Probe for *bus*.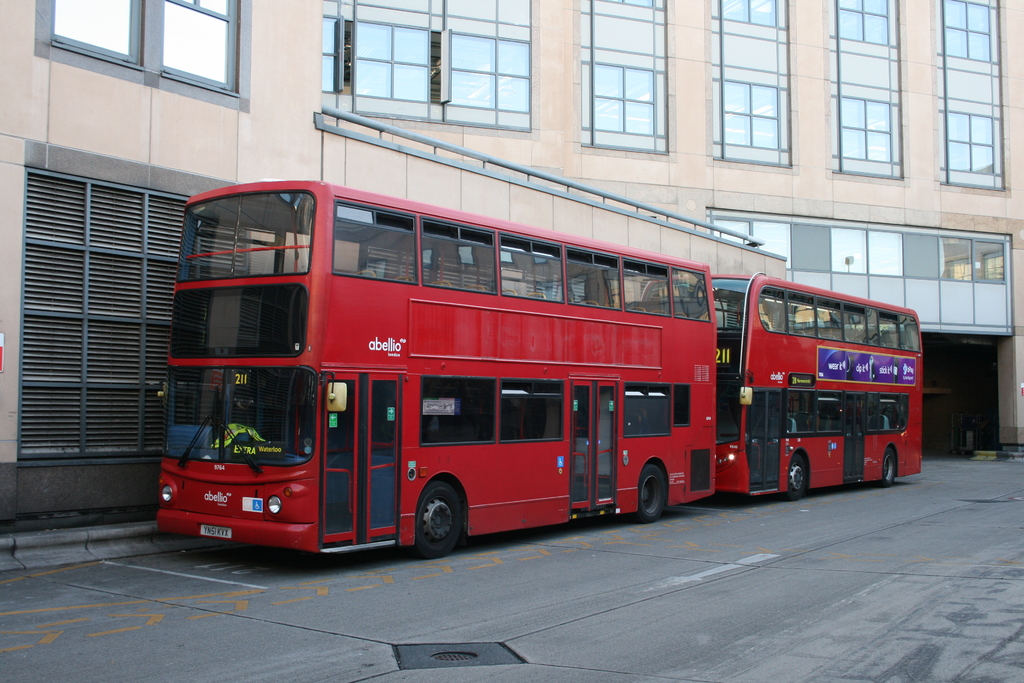
Probe result: rect(158, 176, 719, 557).
